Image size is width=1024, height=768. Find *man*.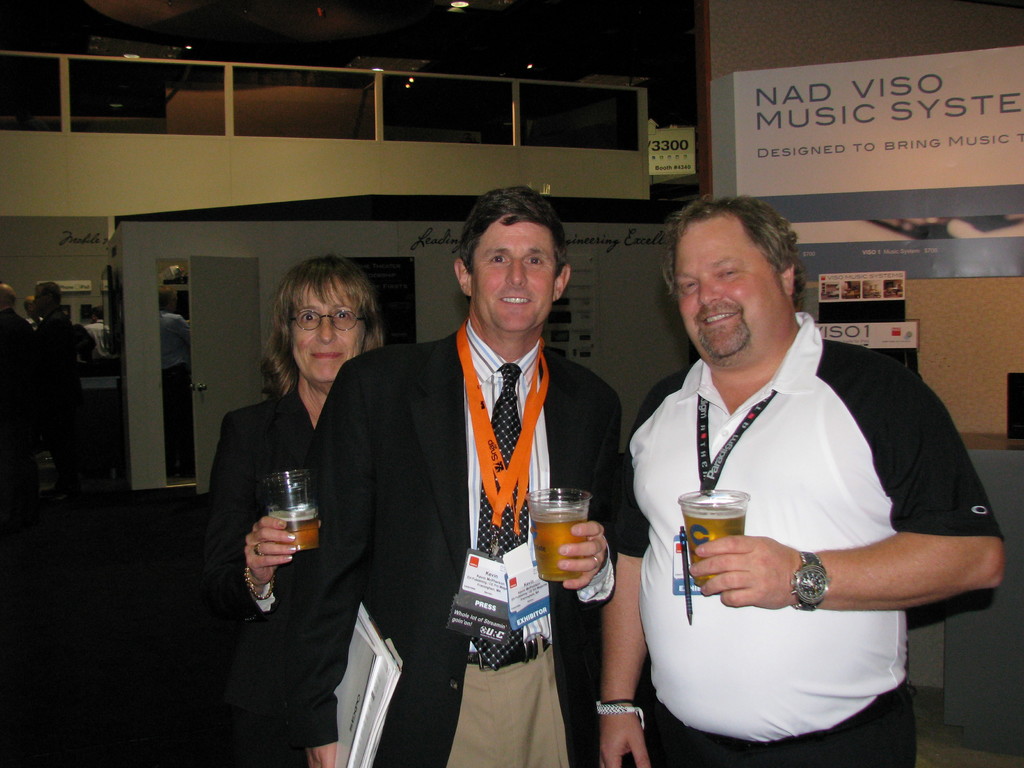
[left=31, top=283, right=97, bottom=502].
